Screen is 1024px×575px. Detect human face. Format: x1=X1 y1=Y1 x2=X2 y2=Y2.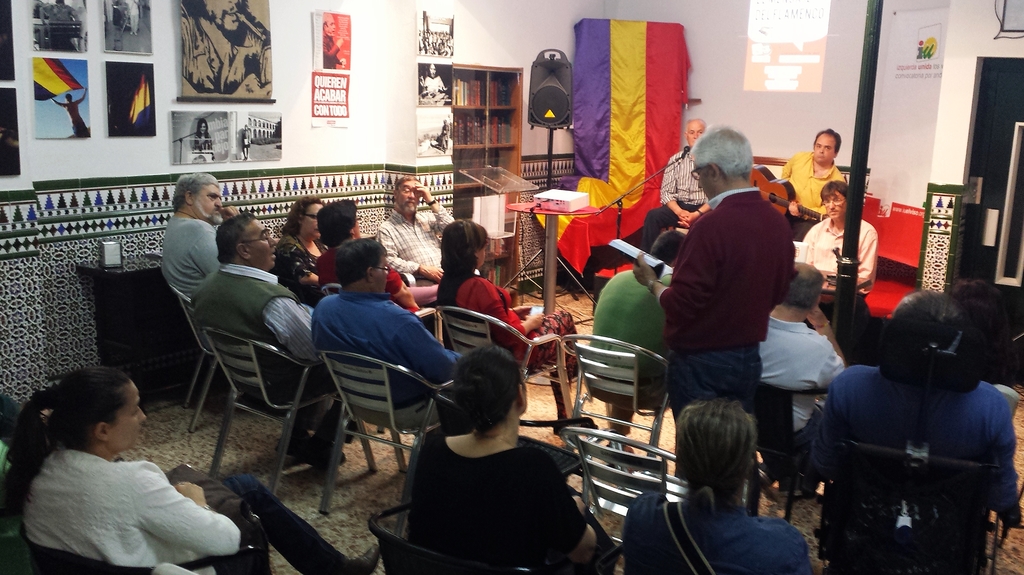
x1=110 y1=383 x2=147 y2=441.
